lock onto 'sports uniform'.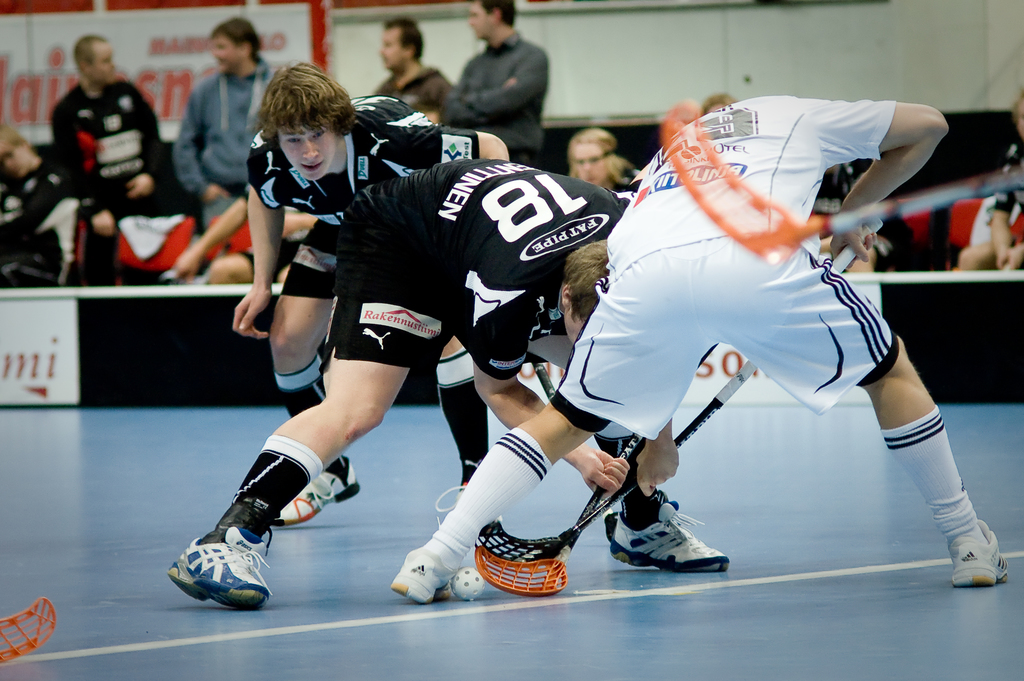
Locked: (left=344, top=152, right=641, bottom=387).
